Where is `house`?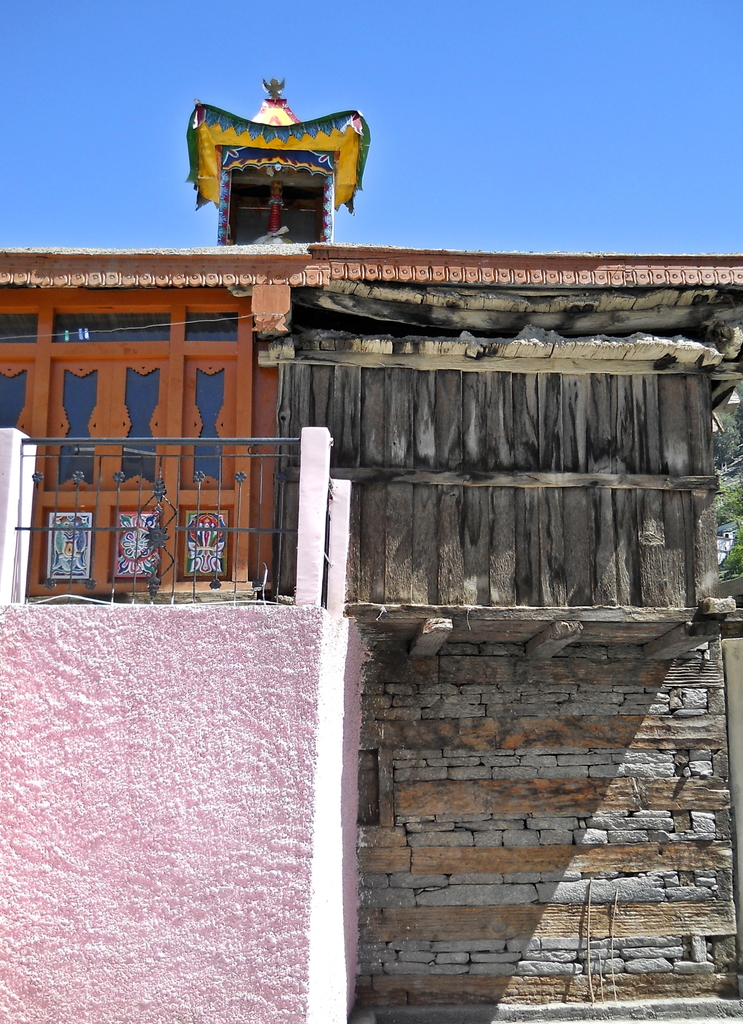
rect(15, 86, 739, 1023).
